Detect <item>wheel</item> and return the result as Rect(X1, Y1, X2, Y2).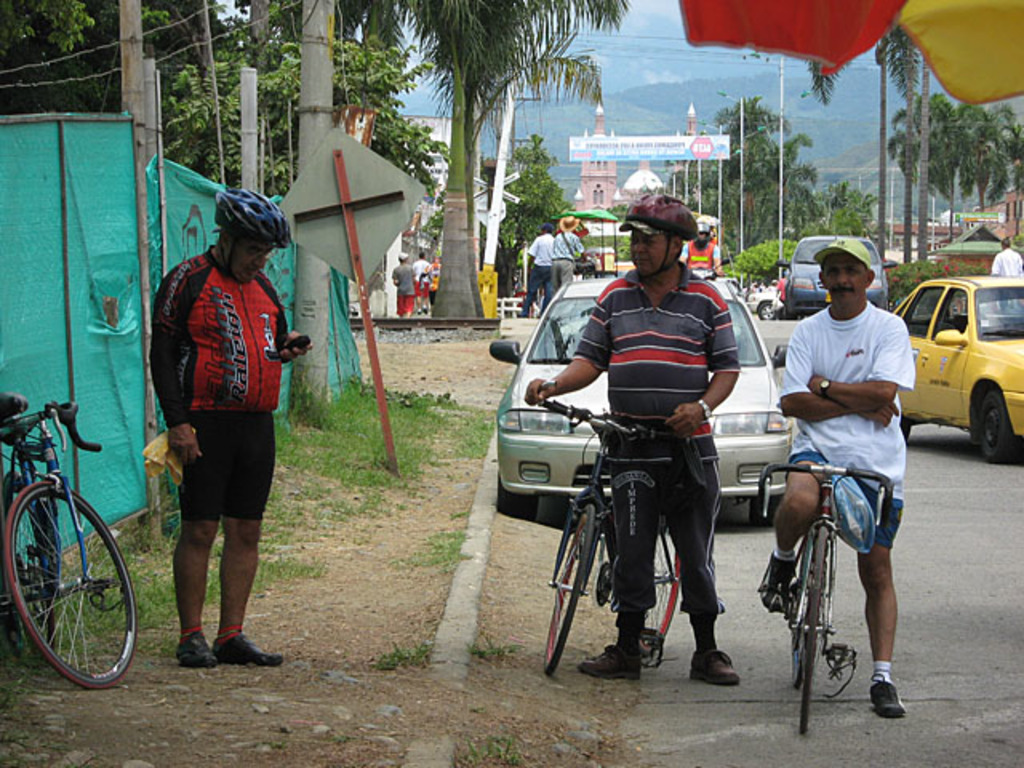
Rect(968, 382, 1016, 469).
